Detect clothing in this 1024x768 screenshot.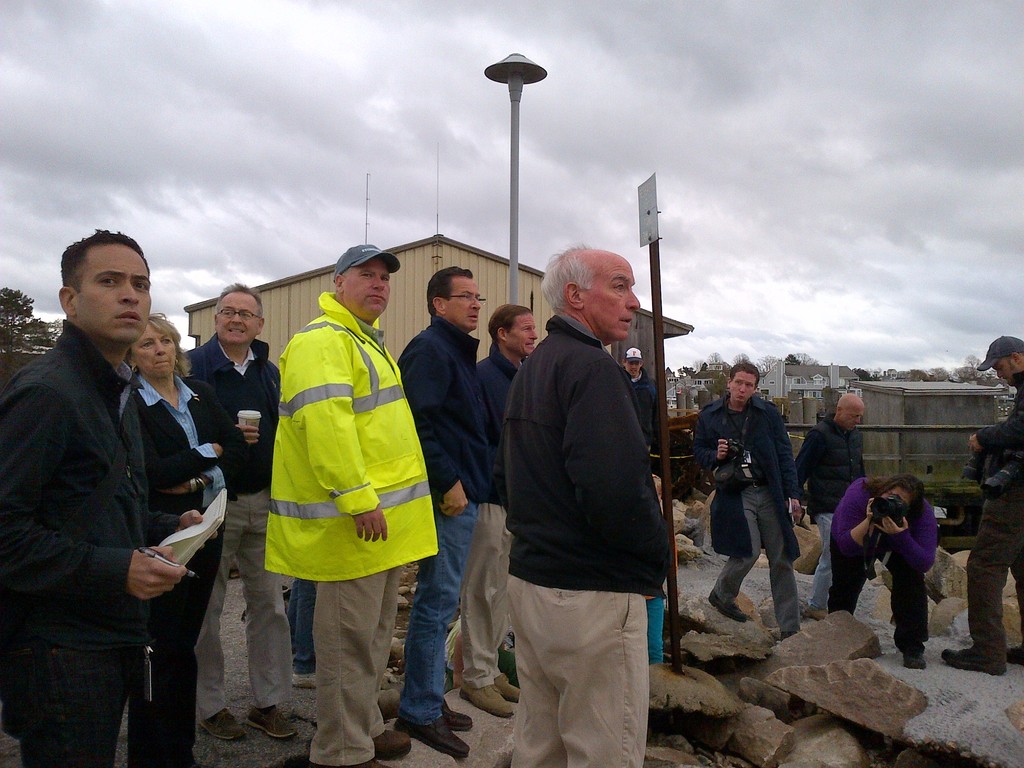
Detection: <box>962,367,1023,658</box>.
